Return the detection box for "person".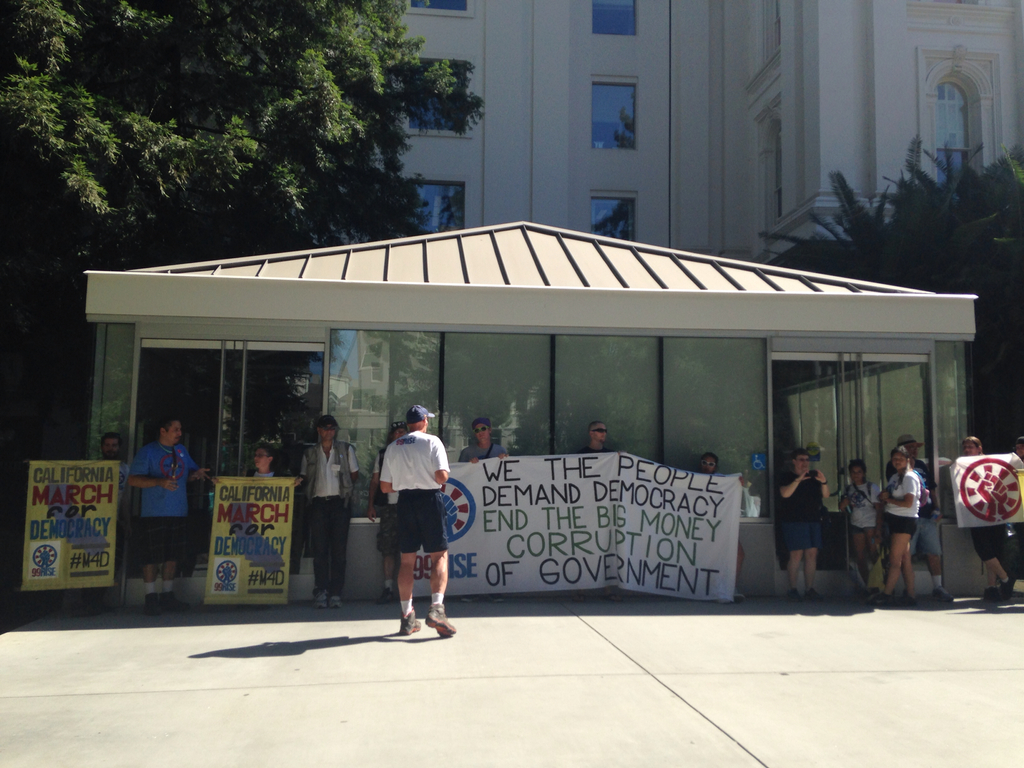
select_region(126, 412, 217, 607).
